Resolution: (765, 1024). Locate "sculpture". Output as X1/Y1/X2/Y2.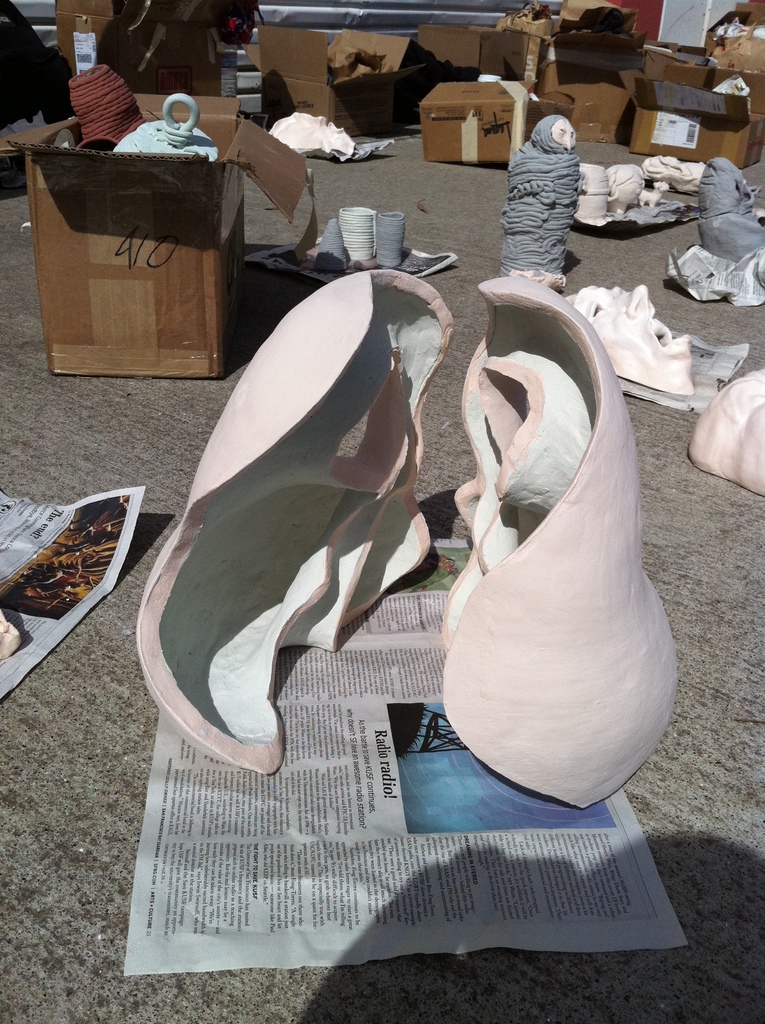
434/274/680/818.
